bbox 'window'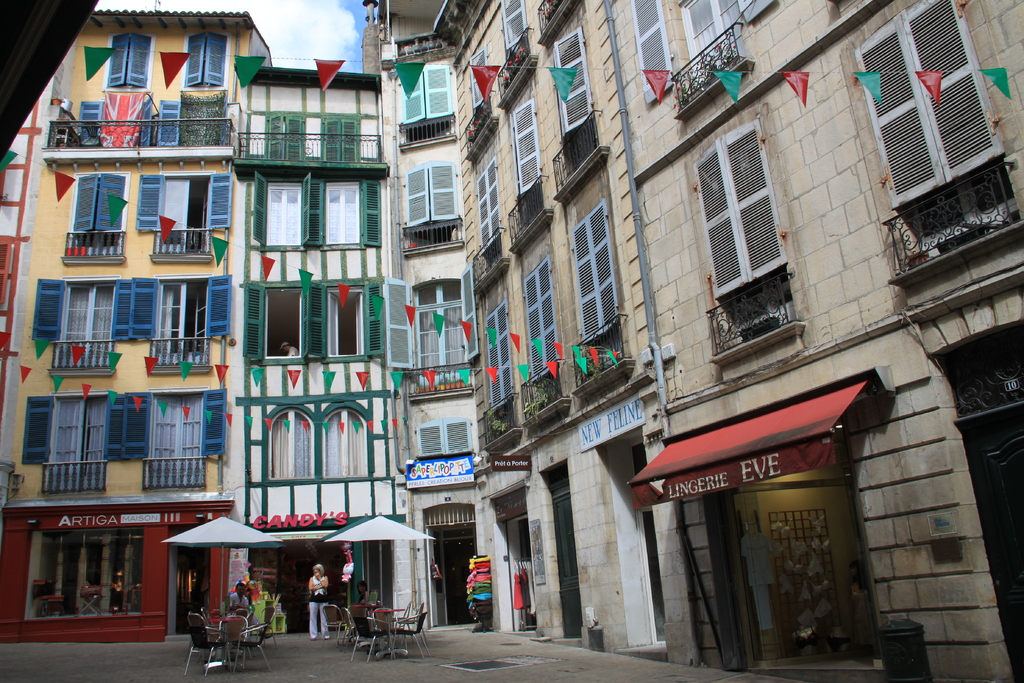
524, 245, 565, 386
